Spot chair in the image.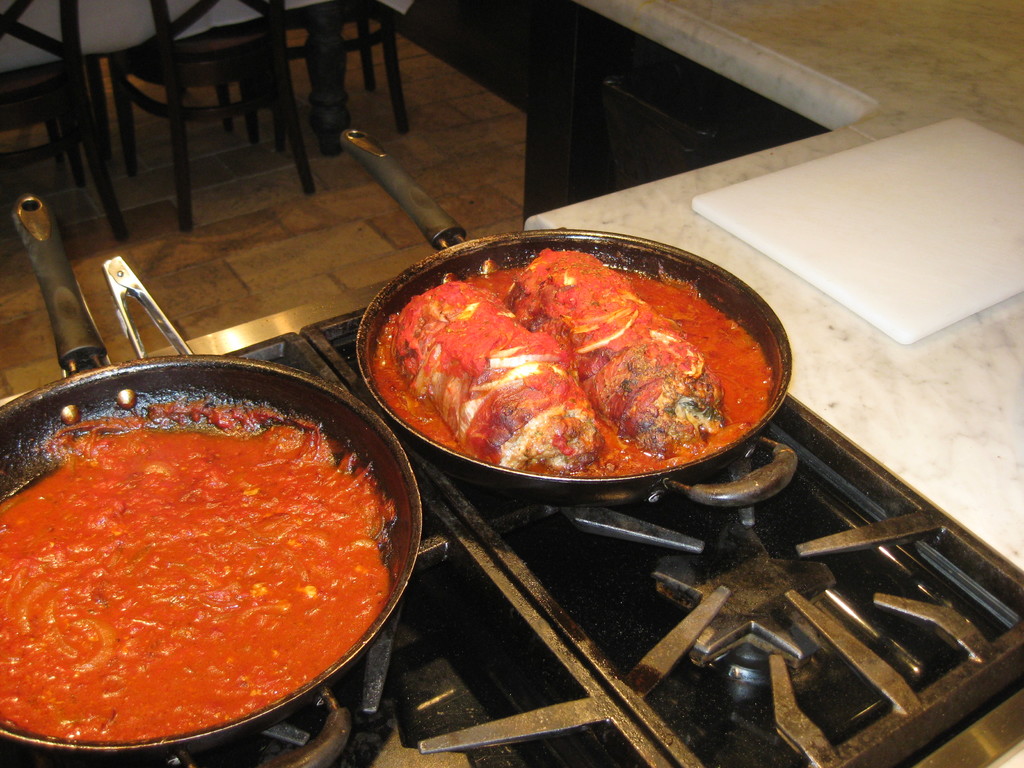
chair found at box(108, 0, 315, 236).
